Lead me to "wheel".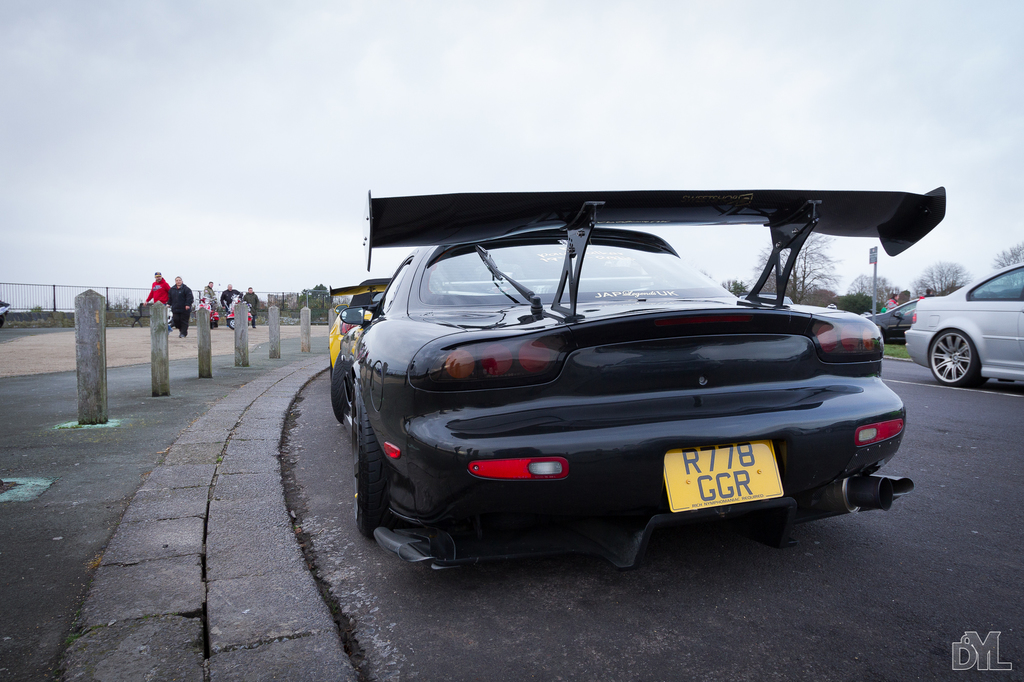
Lead to [x1=330, y1=351, x2=353, y2=425].
